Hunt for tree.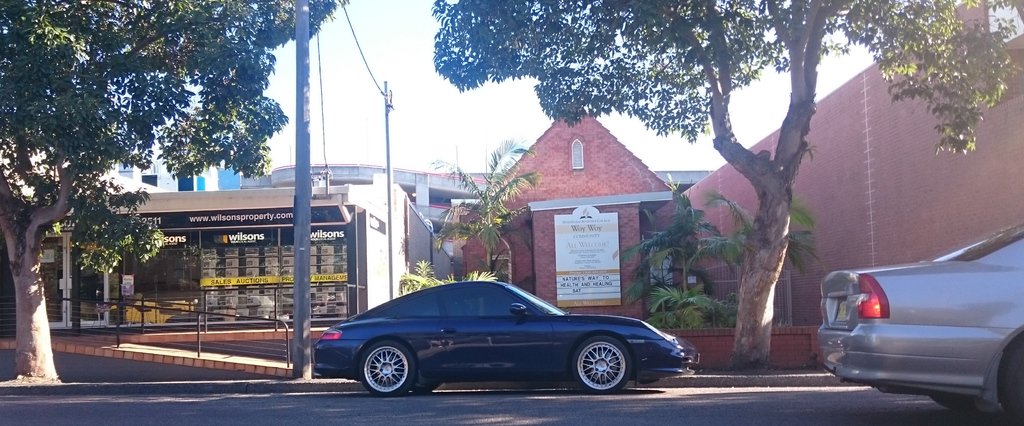
Hunted down at left=6, top=26, right=252, bottom=344.
